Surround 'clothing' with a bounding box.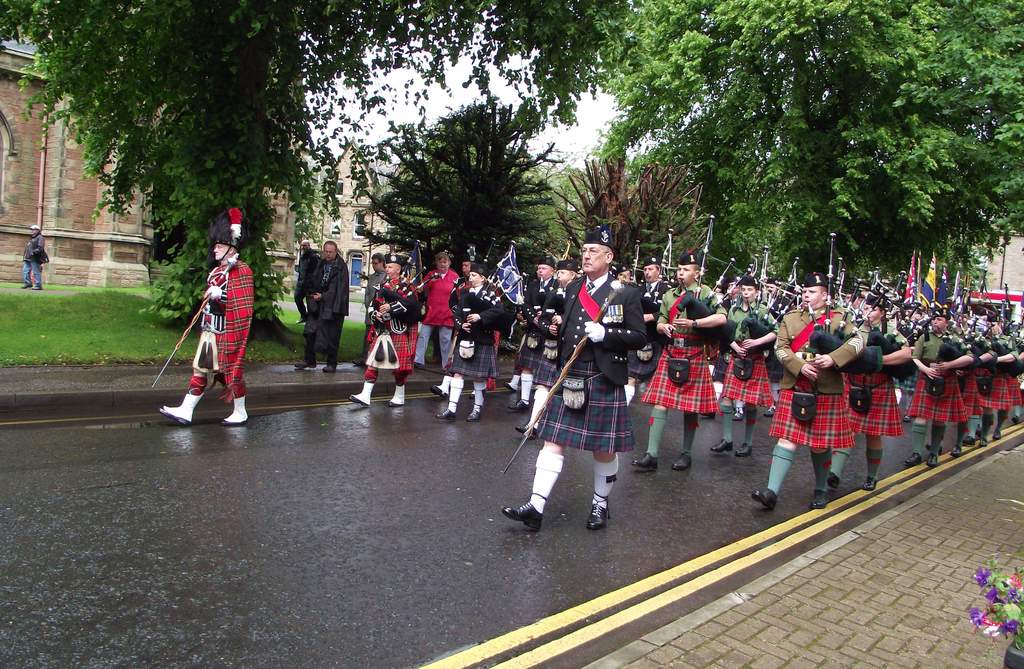
bbox=(353, 288, 429, 379).
